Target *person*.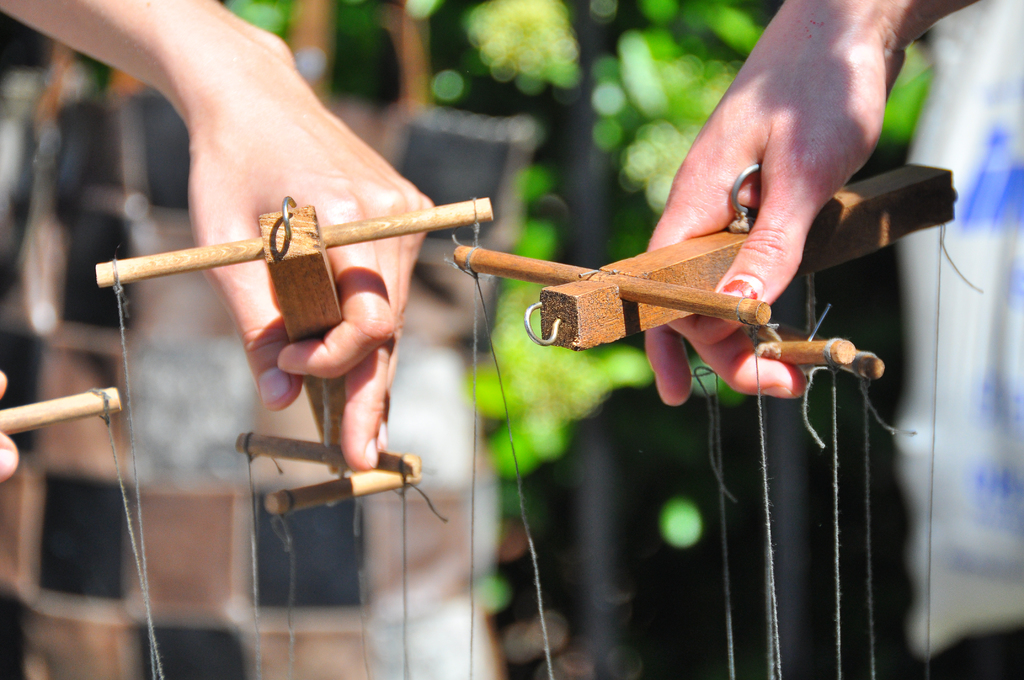
Target region: x1=0 y1=374 x2=19 y2=473.
